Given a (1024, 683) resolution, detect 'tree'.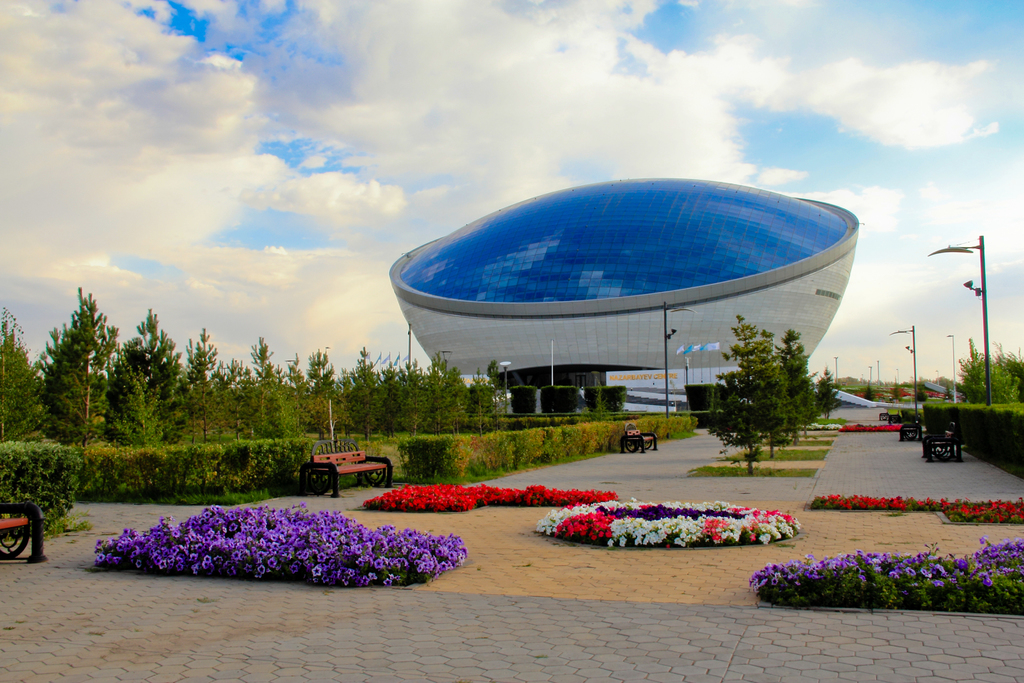
[x1=684, y1=383, x2=713, y2=413].
